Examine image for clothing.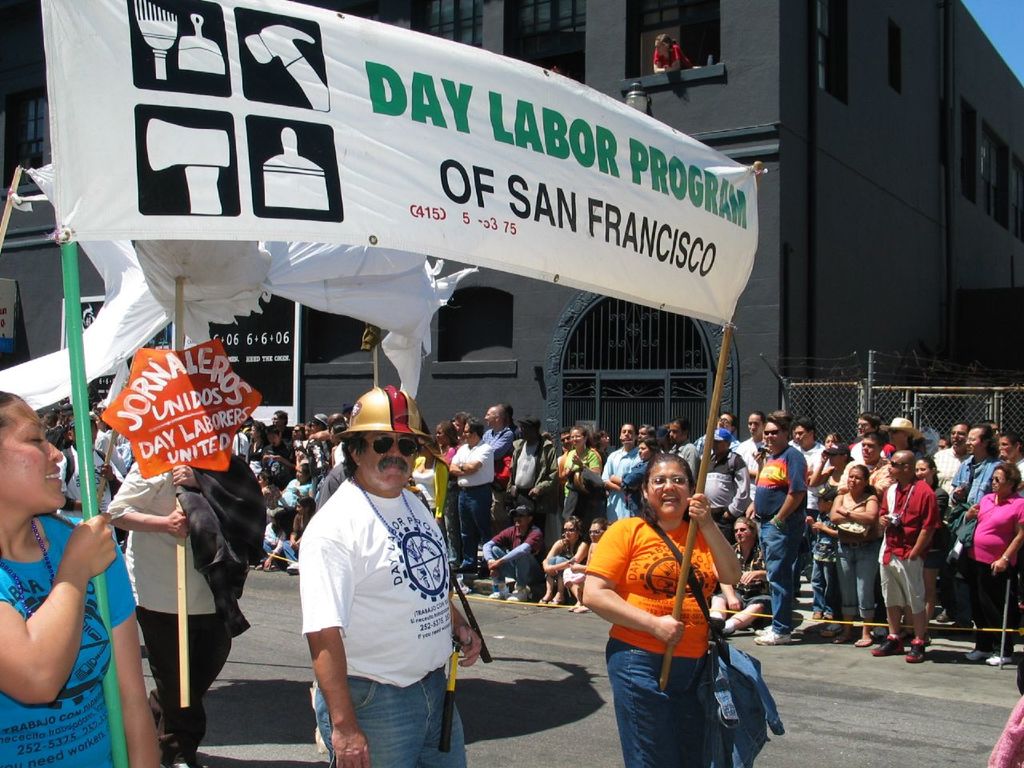
Examination result: {"x1": 229, "y1": 435, "x2": 251, "y2": 466}.
